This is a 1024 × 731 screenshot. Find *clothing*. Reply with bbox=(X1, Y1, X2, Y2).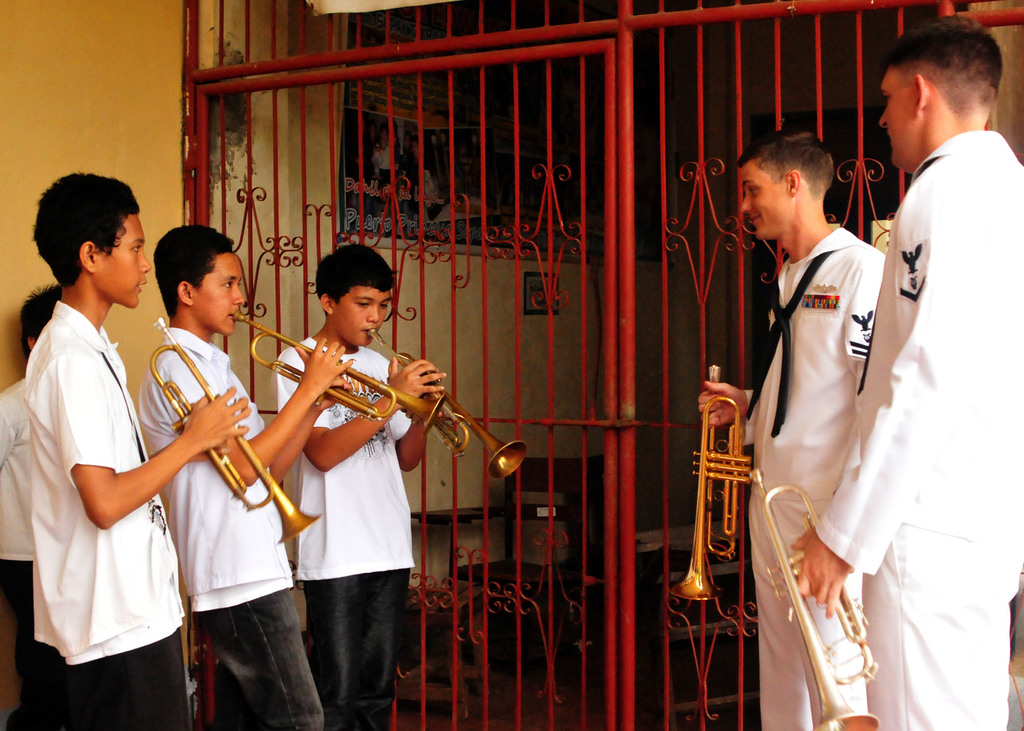
bbox=(0, 376, 40, 730).
